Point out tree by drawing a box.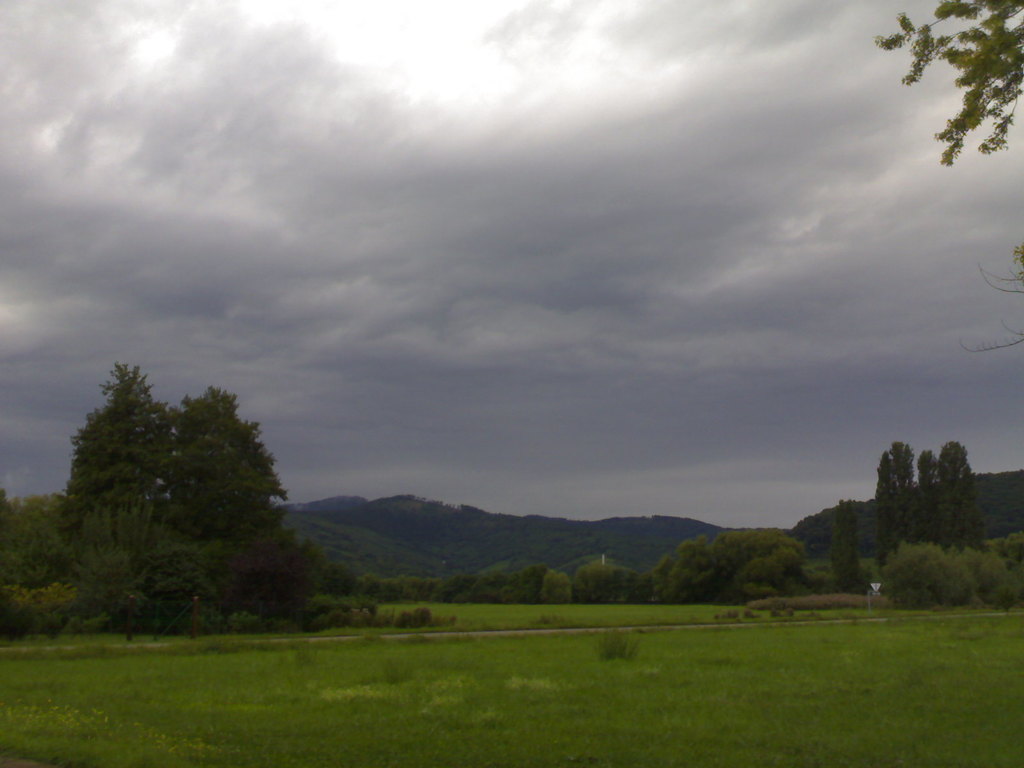
box=[51, 353, 308, 640].
